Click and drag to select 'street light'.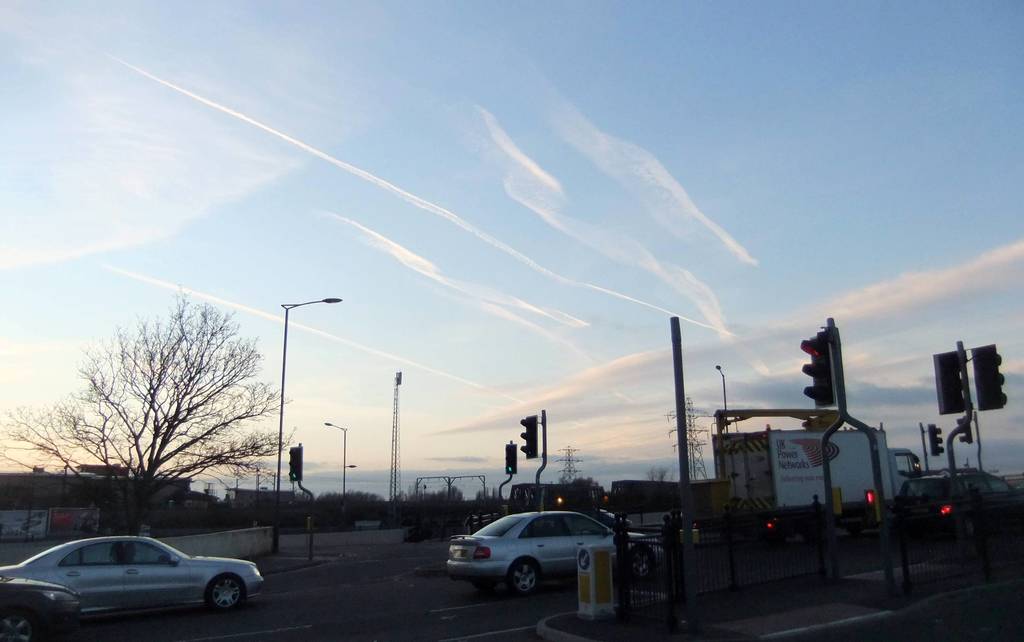
Selection: (280,285,344,557).
